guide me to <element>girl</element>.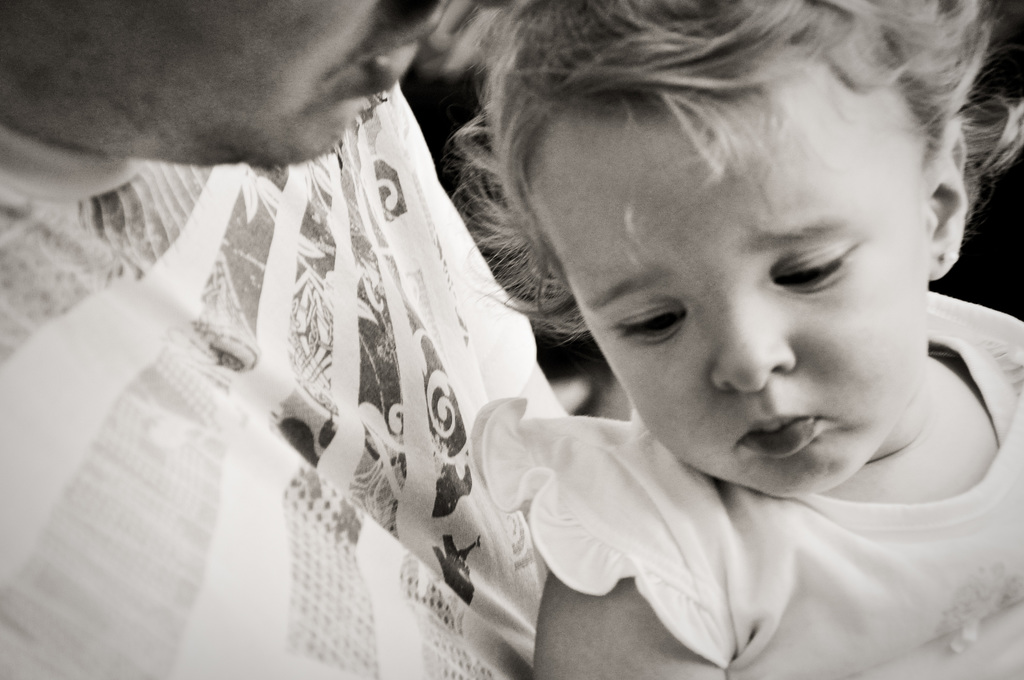
Guidance: Rect(462, 0, 1023, 679).
